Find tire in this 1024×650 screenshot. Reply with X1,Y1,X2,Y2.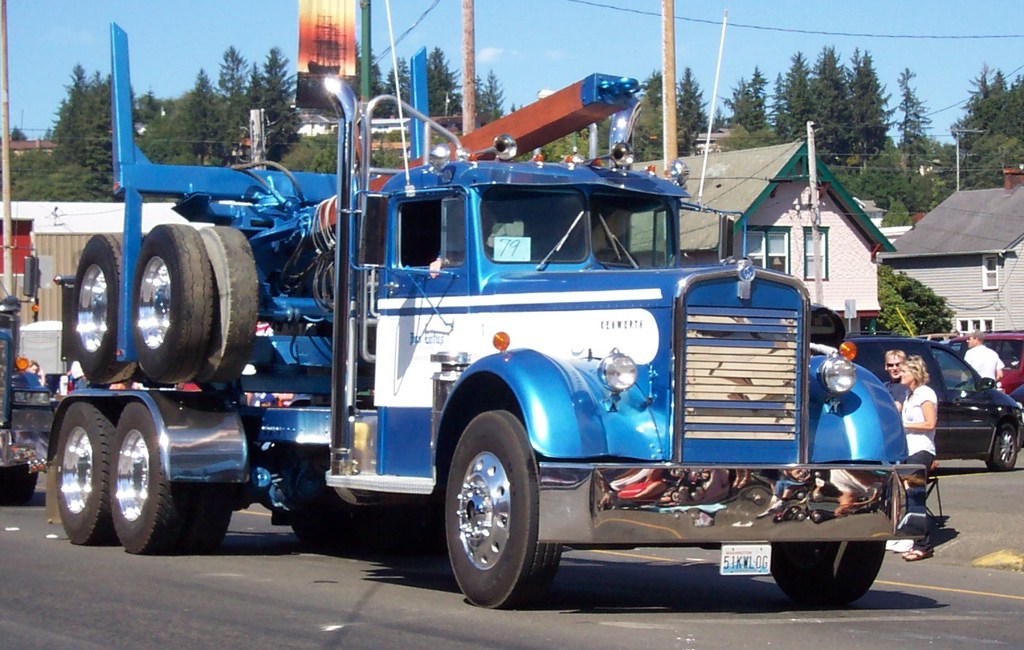
51,396,113,549.
